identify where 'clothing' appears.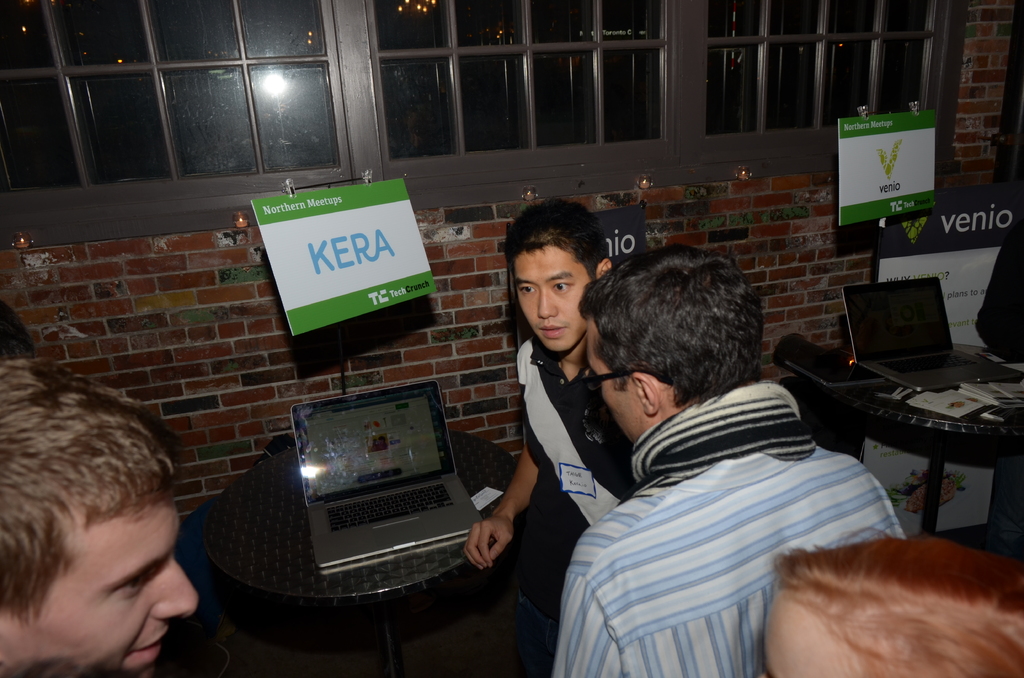
Appears at <region>543, 327, 916, 676</region>.
